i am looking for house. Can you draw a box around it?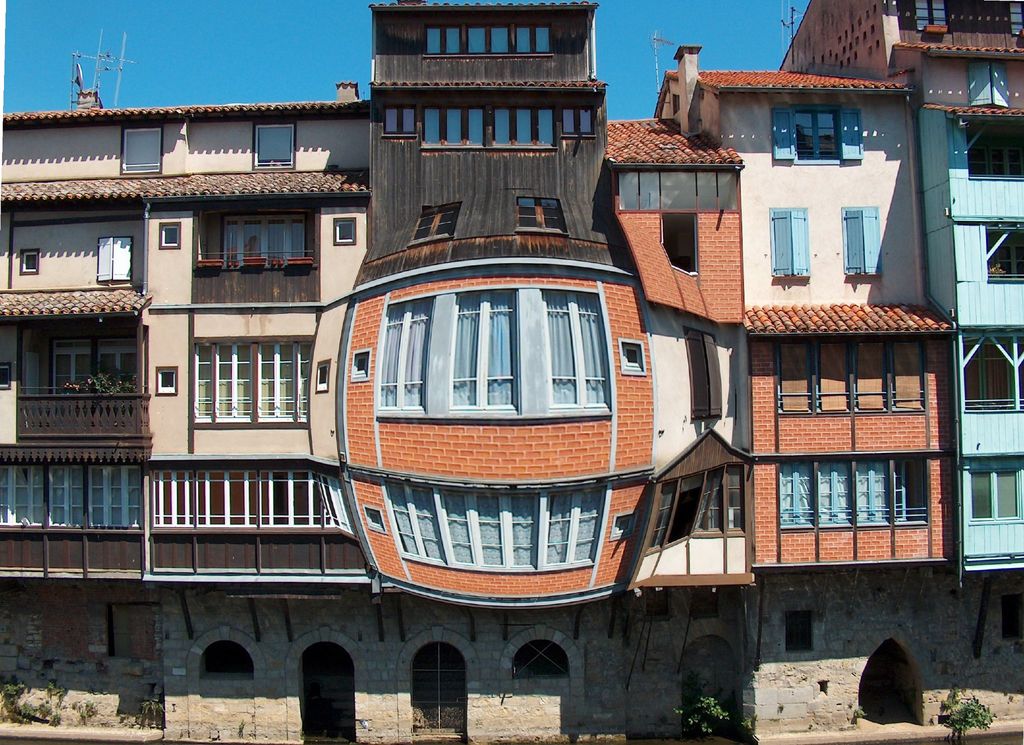
Sure, the bounding box is 335:0:648:614.
